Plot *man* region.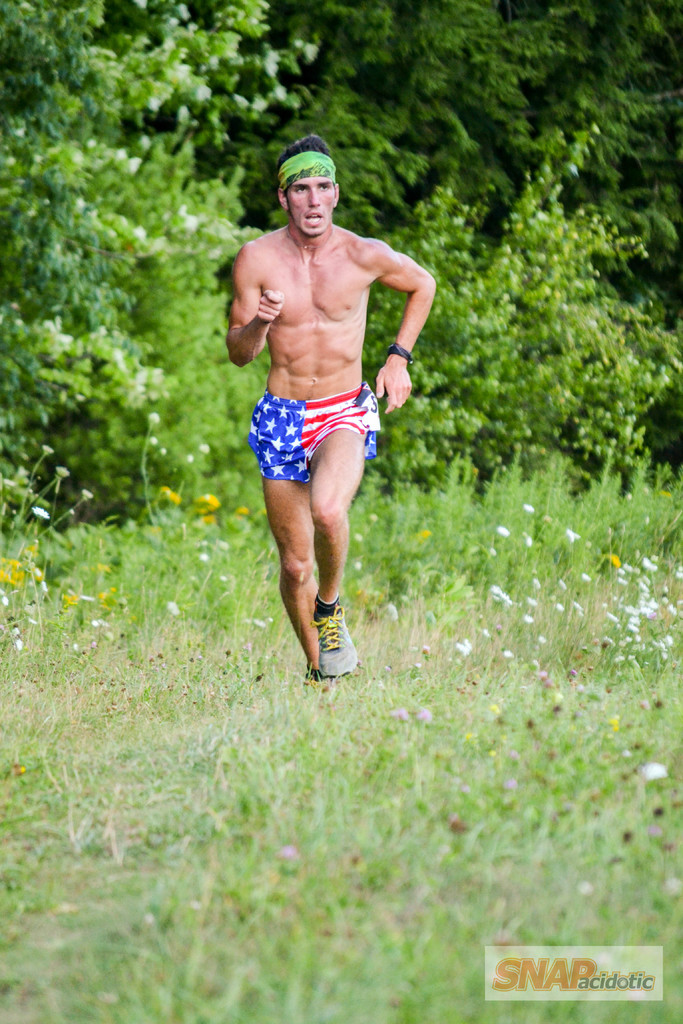
Plotted at [x1=215, y1=144, x2=430, y2=657].
